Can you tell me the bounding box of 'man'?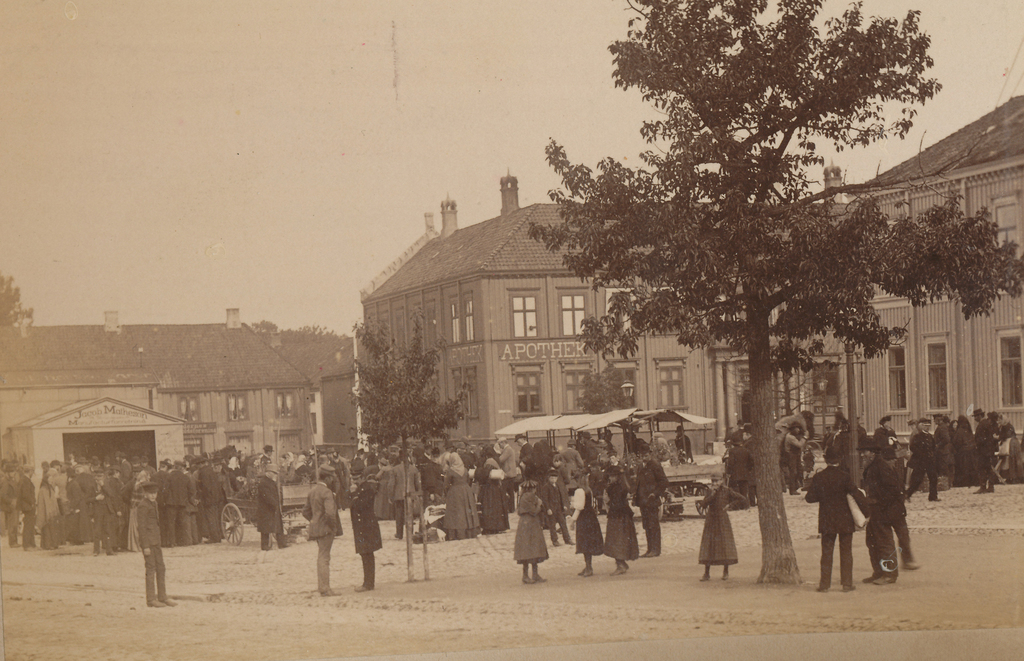
x1=515 y1=434 x2=533 y2=471.
